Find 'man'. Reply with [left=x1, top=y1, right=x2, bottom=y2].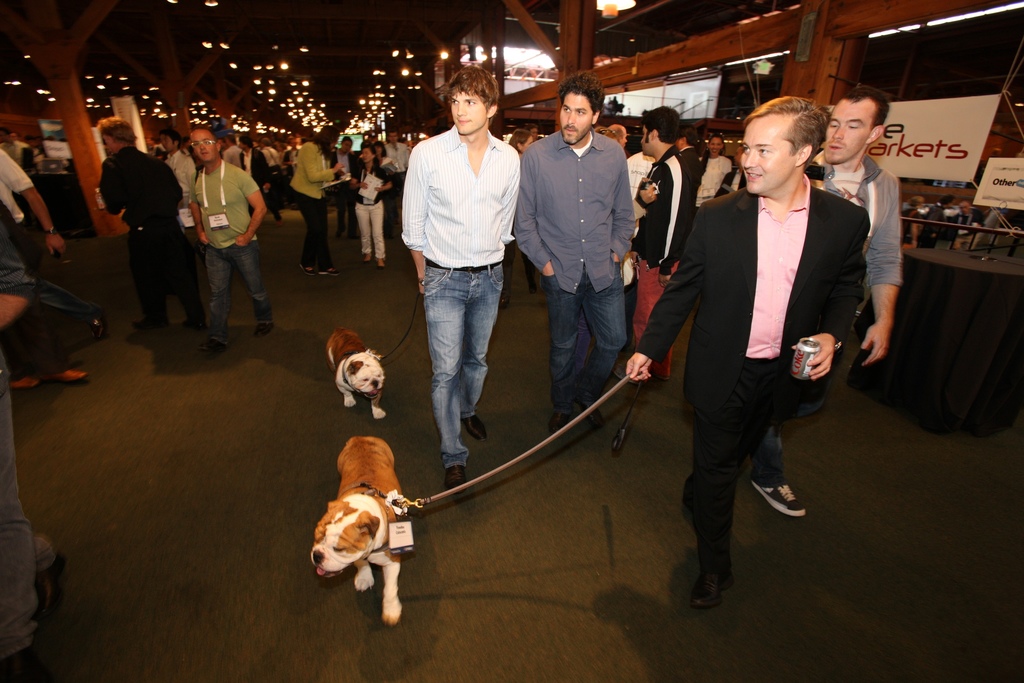
[left=0, top=145, right=81, bottom=386].
